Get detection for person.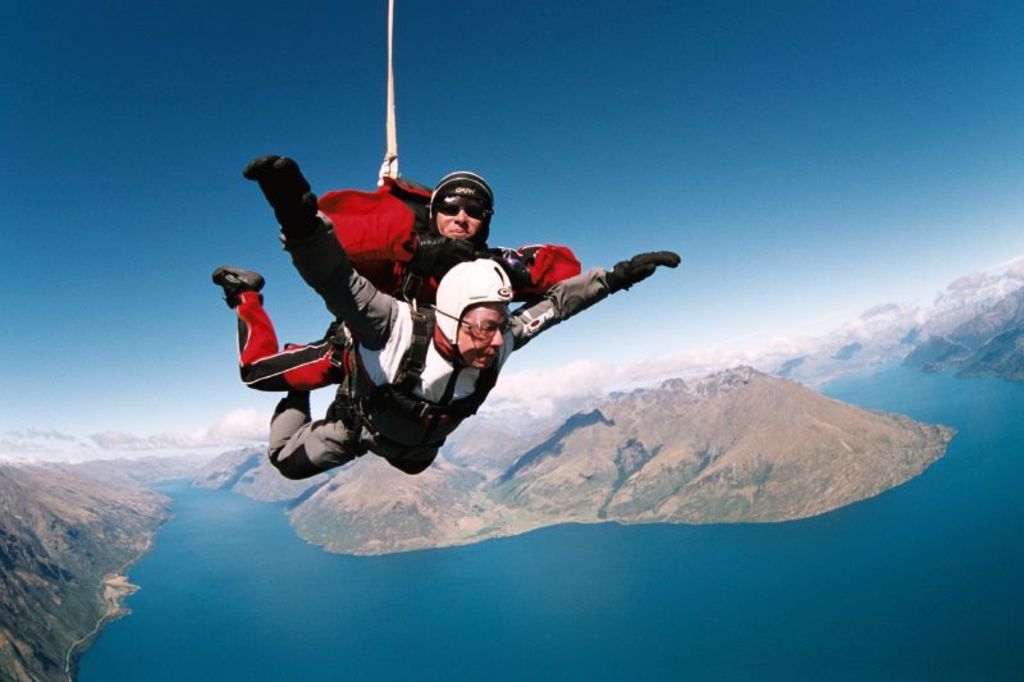
Detection: 243 151 681 482.
